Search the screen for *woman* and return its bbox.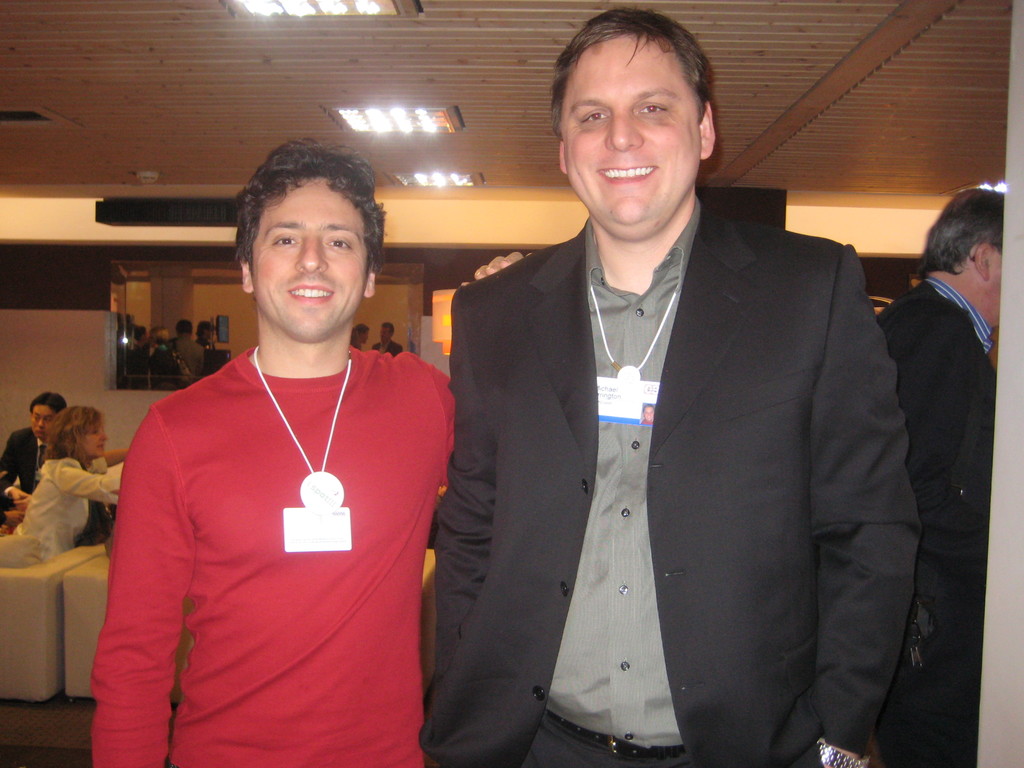
Found: box=[5, 397, 106, 581].
